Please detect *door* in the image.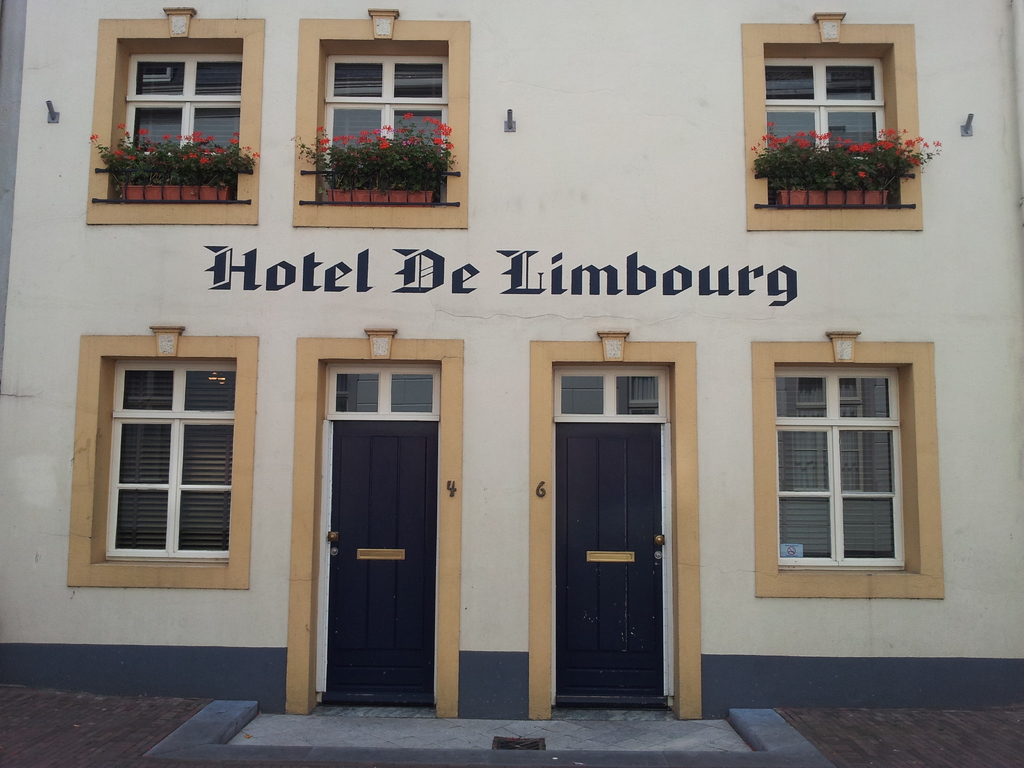
<bbox>547, 422, 658, 710</bbox>.
